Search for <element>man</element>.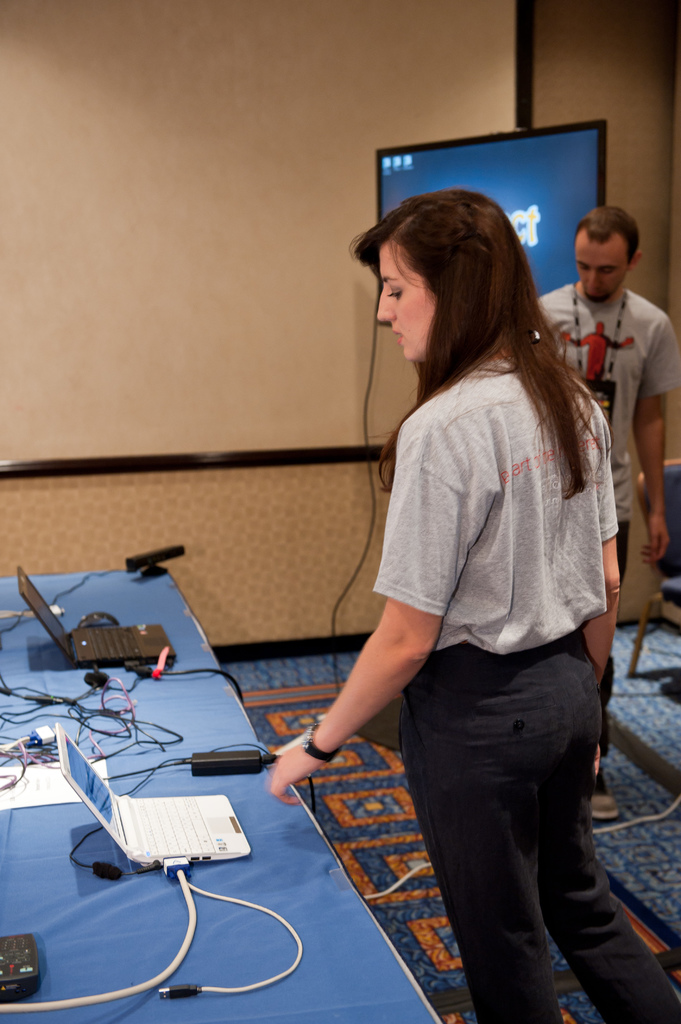
Found at bbox=[563, 205, 680, 727].
